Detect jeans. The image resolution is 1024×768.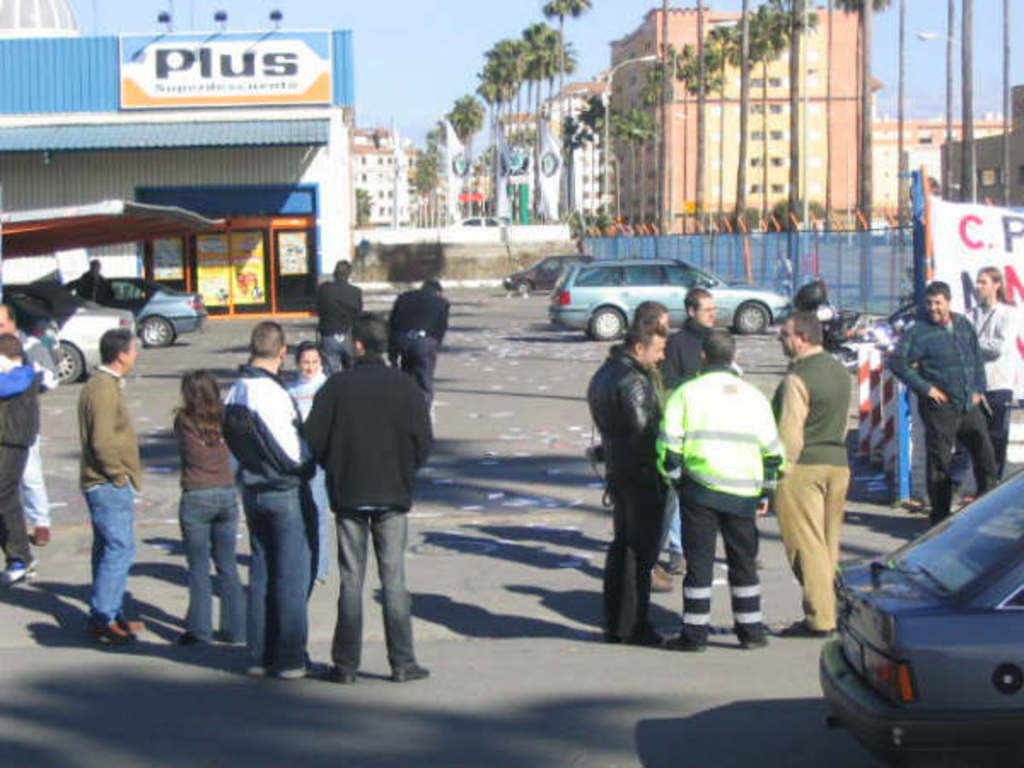
{"left": 60, "top": 478, "right": 125, "bottom": 655}.
